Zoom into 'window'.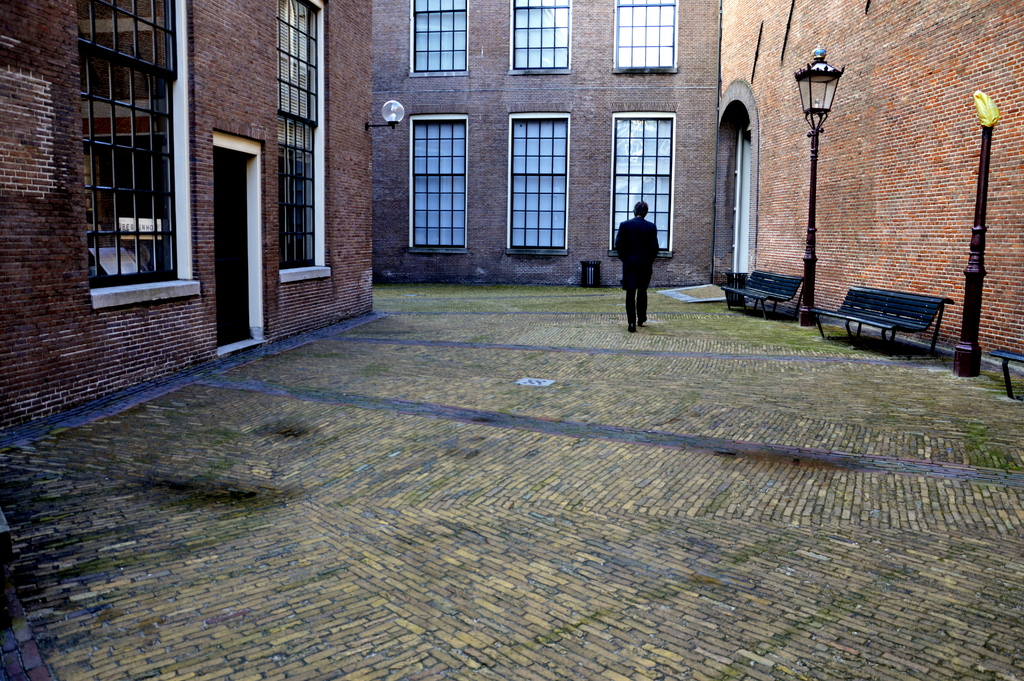
Zoom target: <box>615,6,688,80</box>.
